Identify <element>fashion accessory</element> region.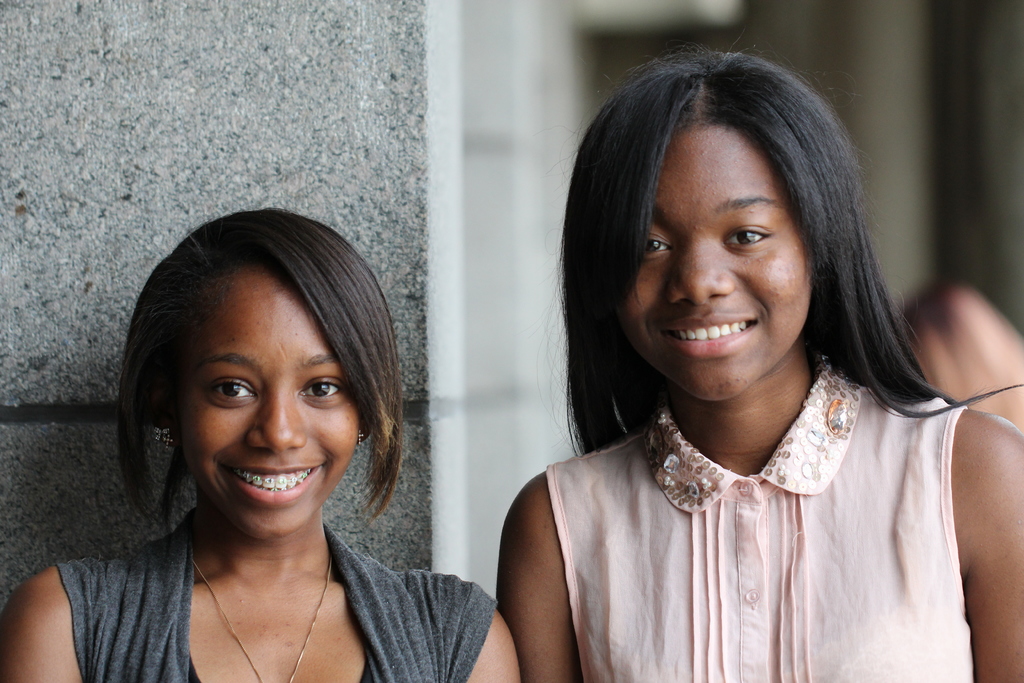
Region: [left=358, top=423, right=367, bottom=453].
